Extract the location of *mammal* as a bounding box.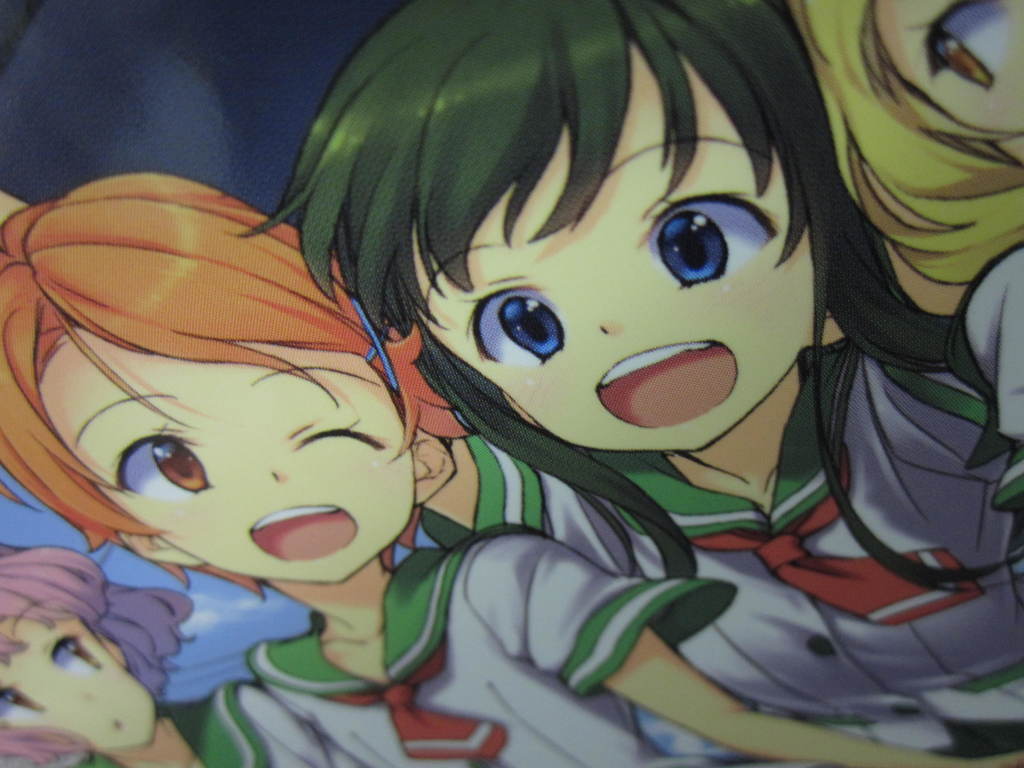
{"left": 232, "top": 0, "right": 1023, "bottom": 767}.
